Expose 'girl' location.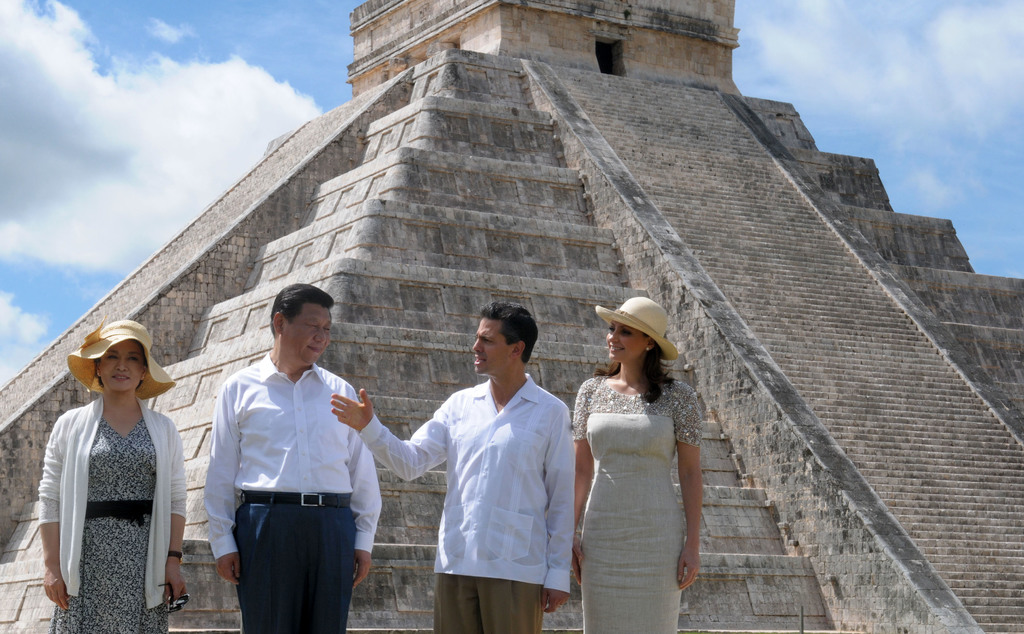
Exposed at box=[36, 320, 192, 633].
